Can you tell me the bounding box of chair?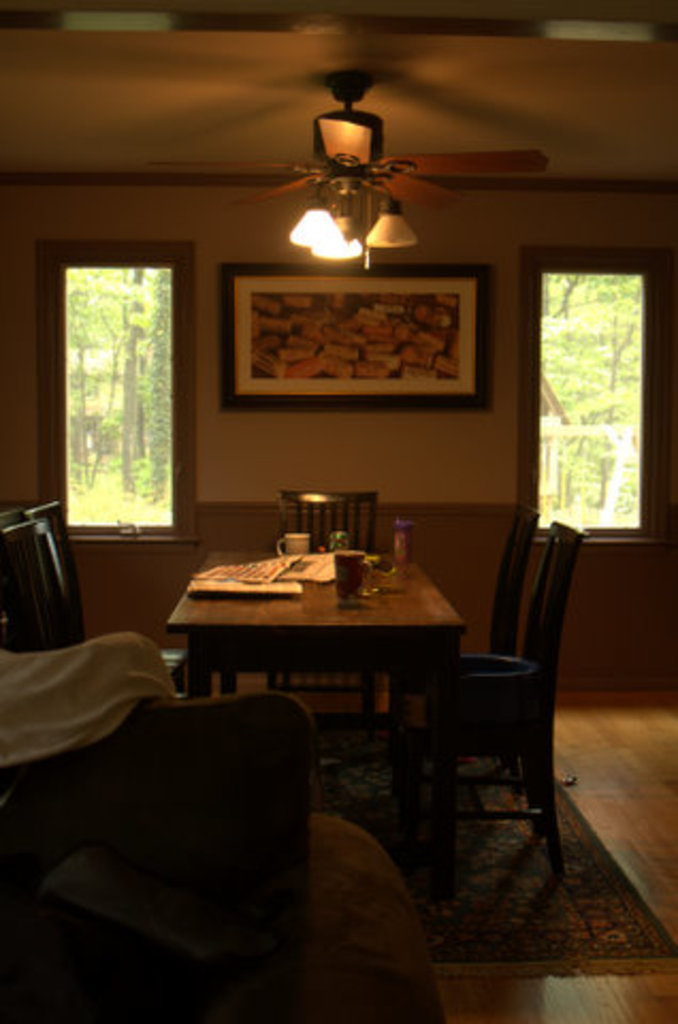
x1=30, y1=499, x2=190, y2=698.
